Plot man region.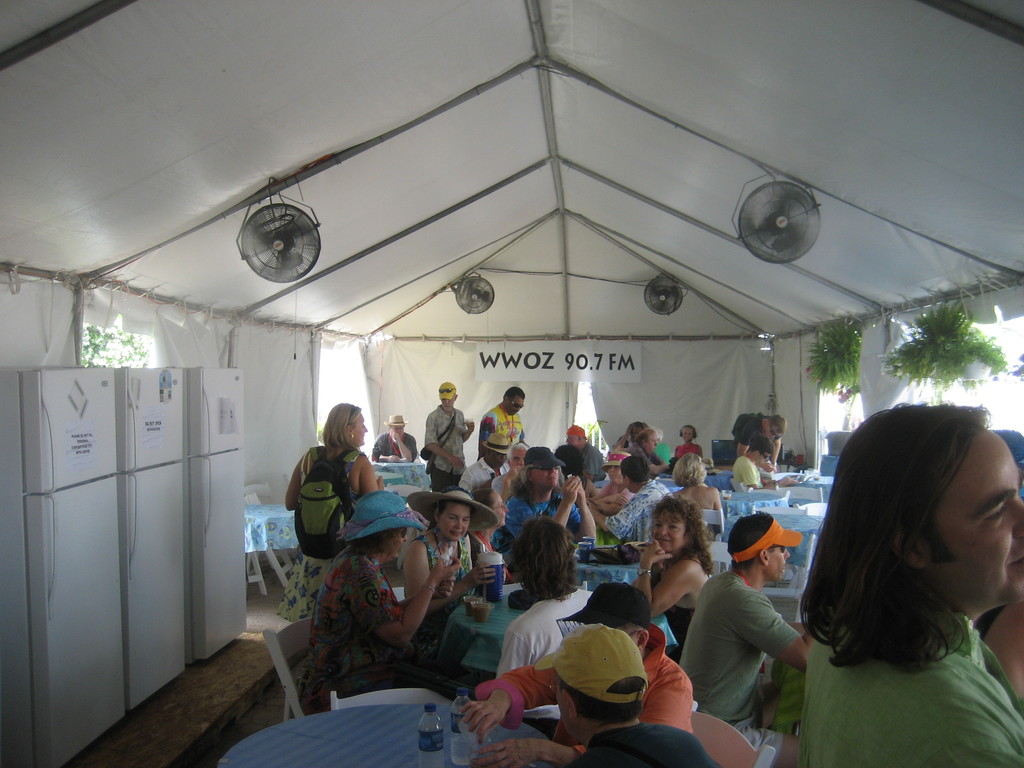
Plotted at (x1=685, y1=532, x2=819, y2=746).
